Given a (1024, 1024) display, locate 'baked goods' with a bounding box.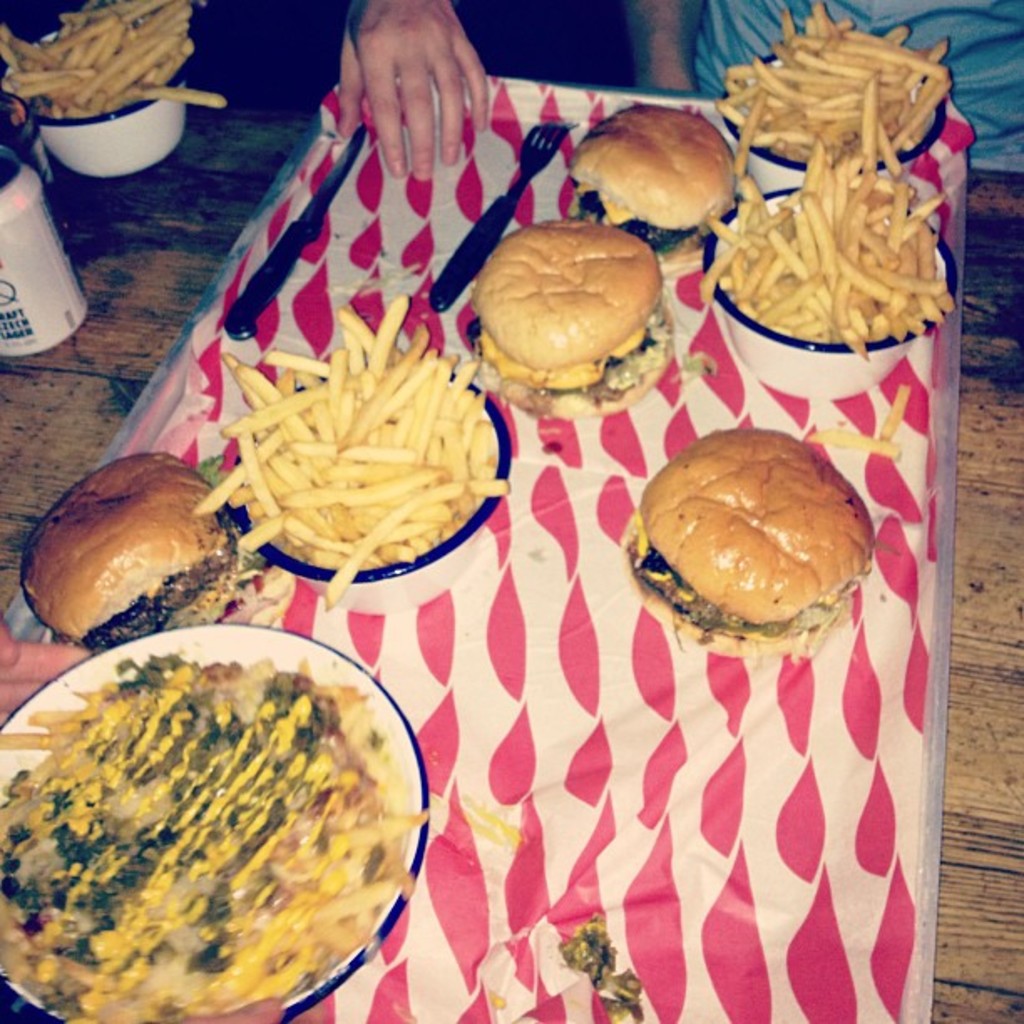
Located: 574, 102, 735, 251.
